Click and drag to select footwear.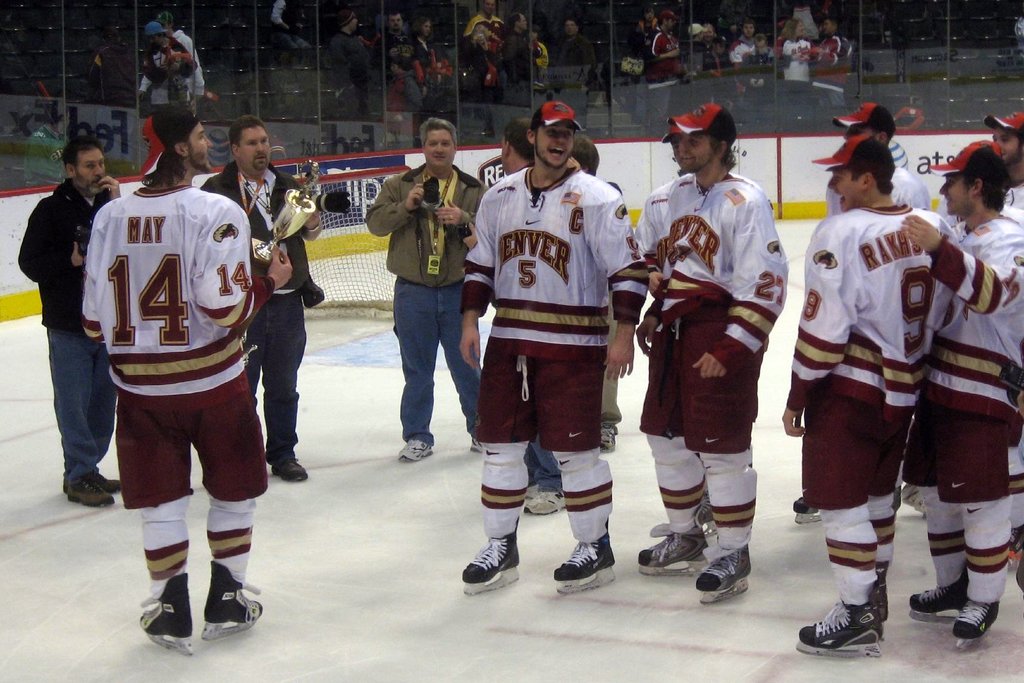
Selection: <bbox>700, 497, 714, 525</bbox>.
